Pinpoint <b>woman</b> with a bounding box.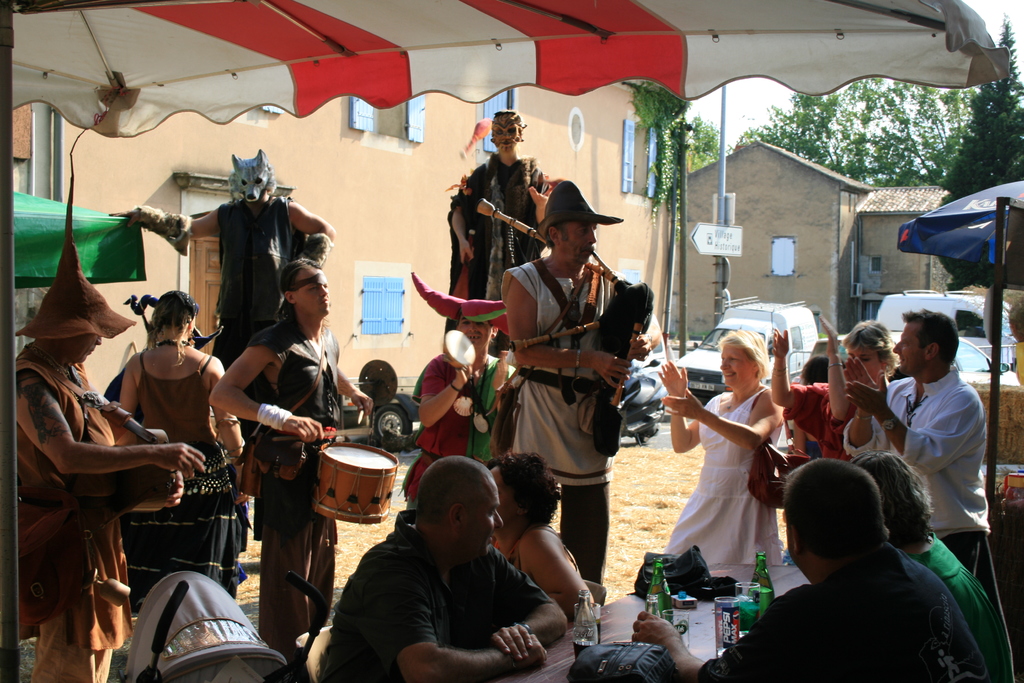
(399,315,521,520).
